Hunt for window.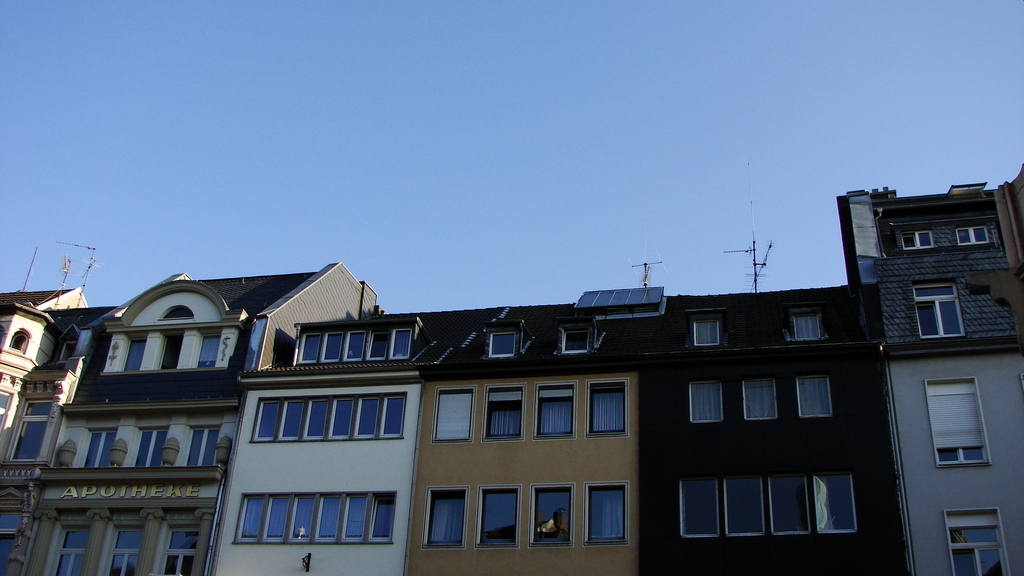
Hunted down at <box>303,399,327,448</box>.
